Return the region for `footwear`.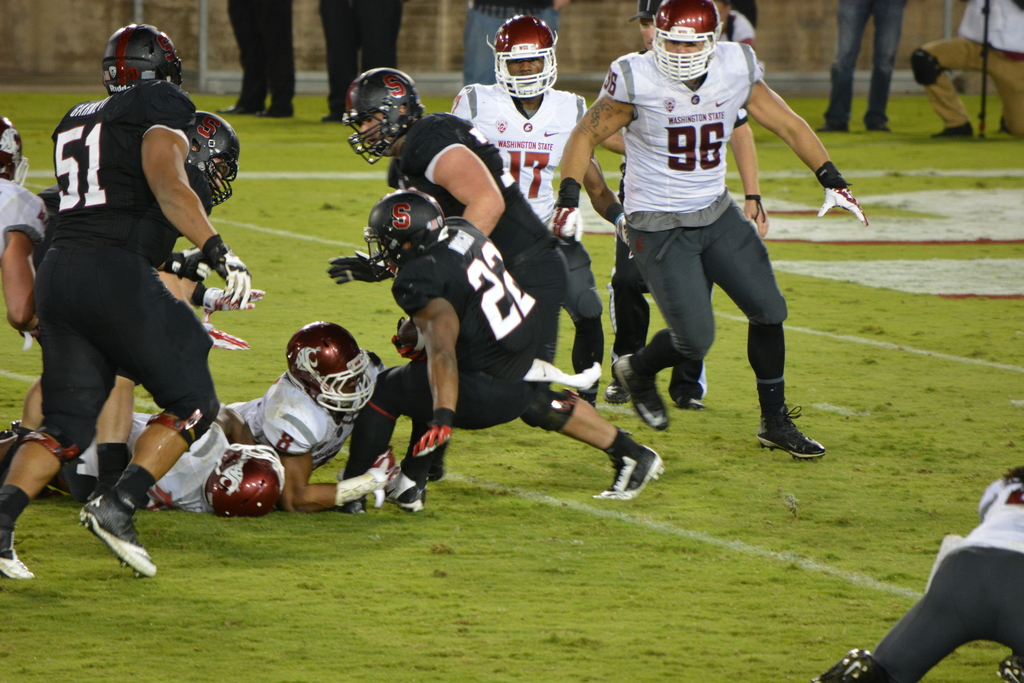
{"left": 609, "top": 355, "right": 677, "bottom": 436}.
